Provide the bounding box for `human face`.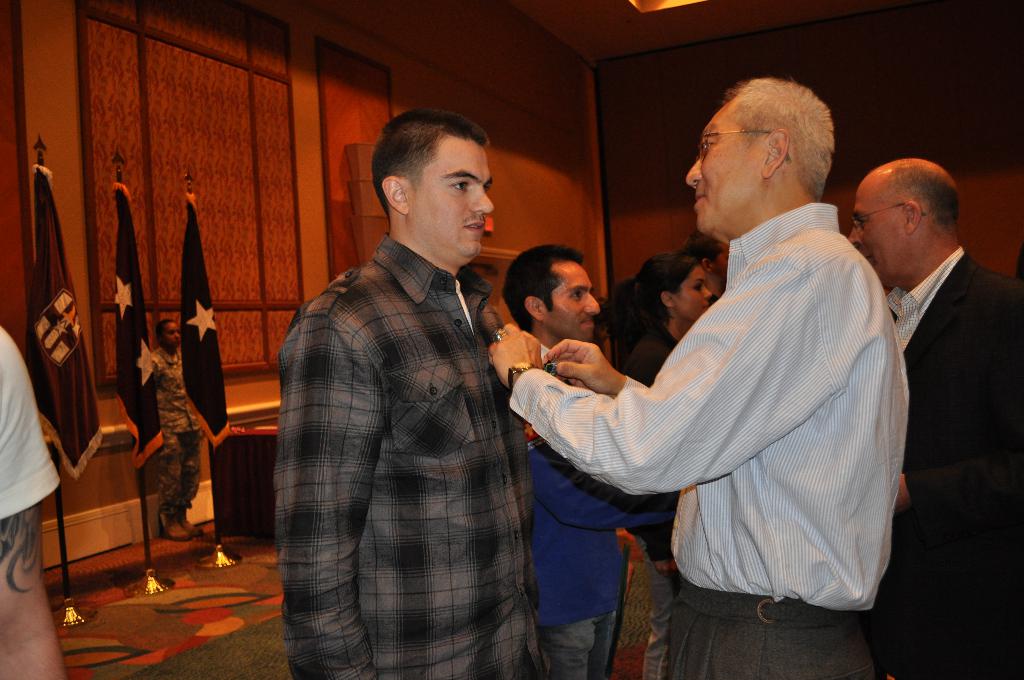
box=[851, 184, 906, 289].
